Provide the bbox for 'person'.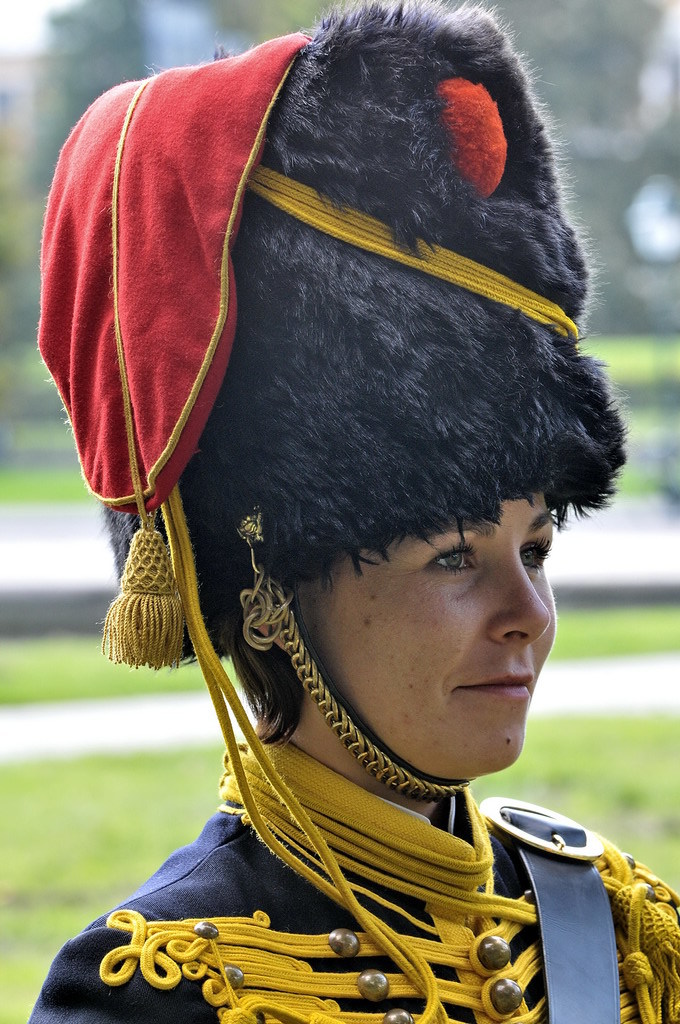
56, 0, 640, 1023.
